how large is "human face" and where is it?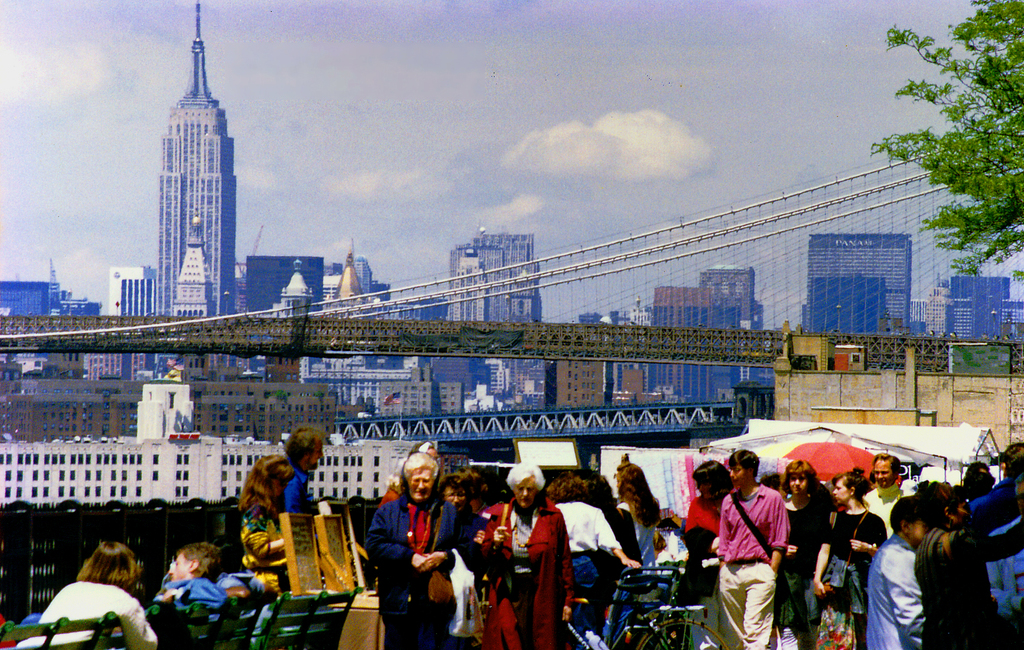
Bounding box: 872,460,893,485.
